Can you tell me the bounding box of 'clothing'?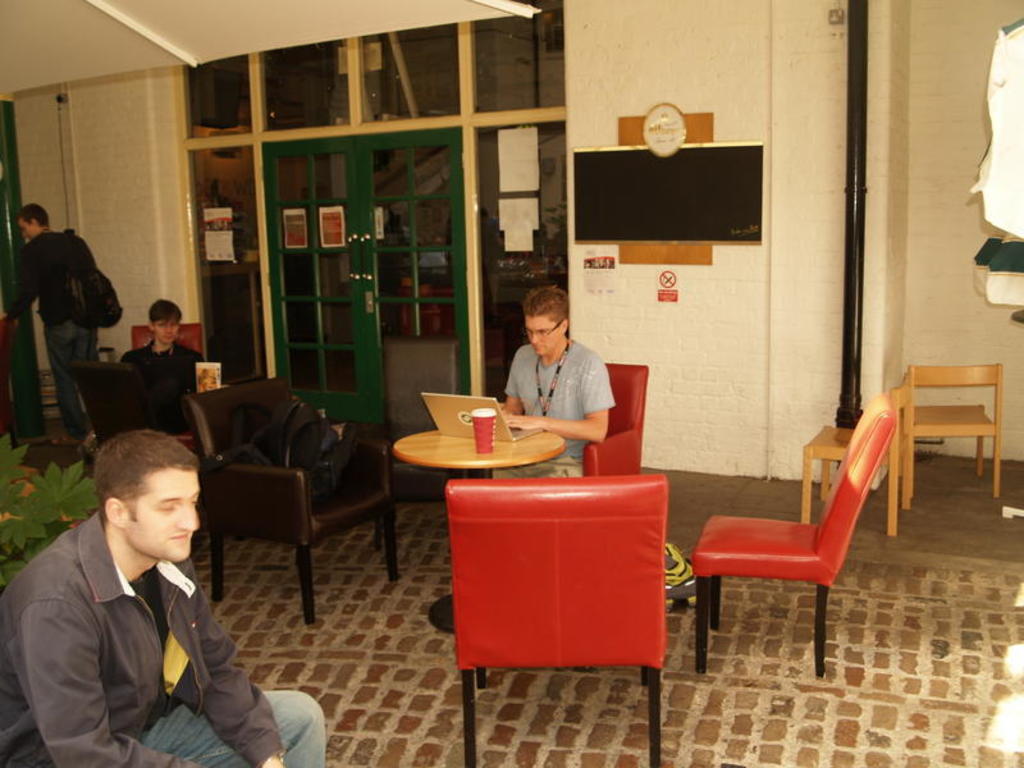
box=[10, 502, 287, 756].
